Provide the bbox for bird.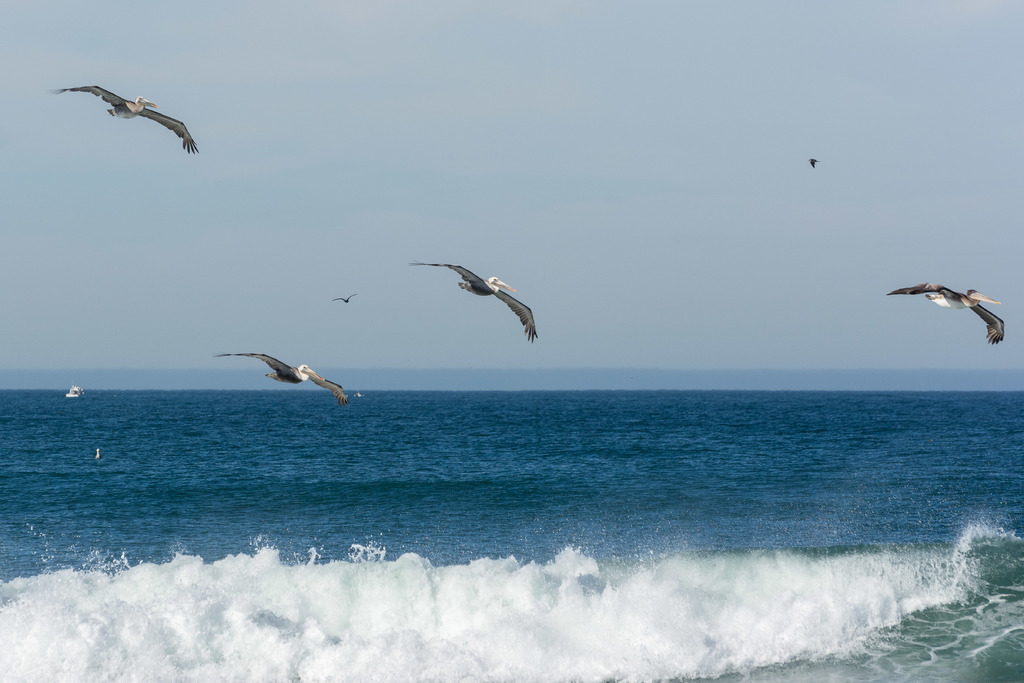
select_region(406, 258, 541, 348).
